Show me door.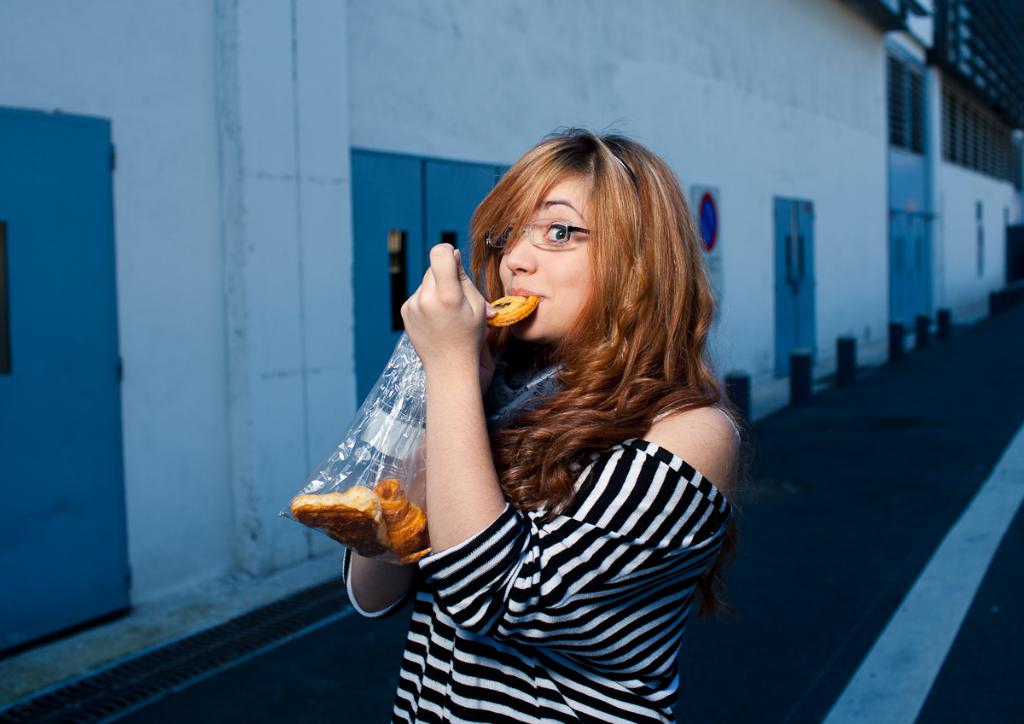
door is here: (776, 192, 822, 377).
